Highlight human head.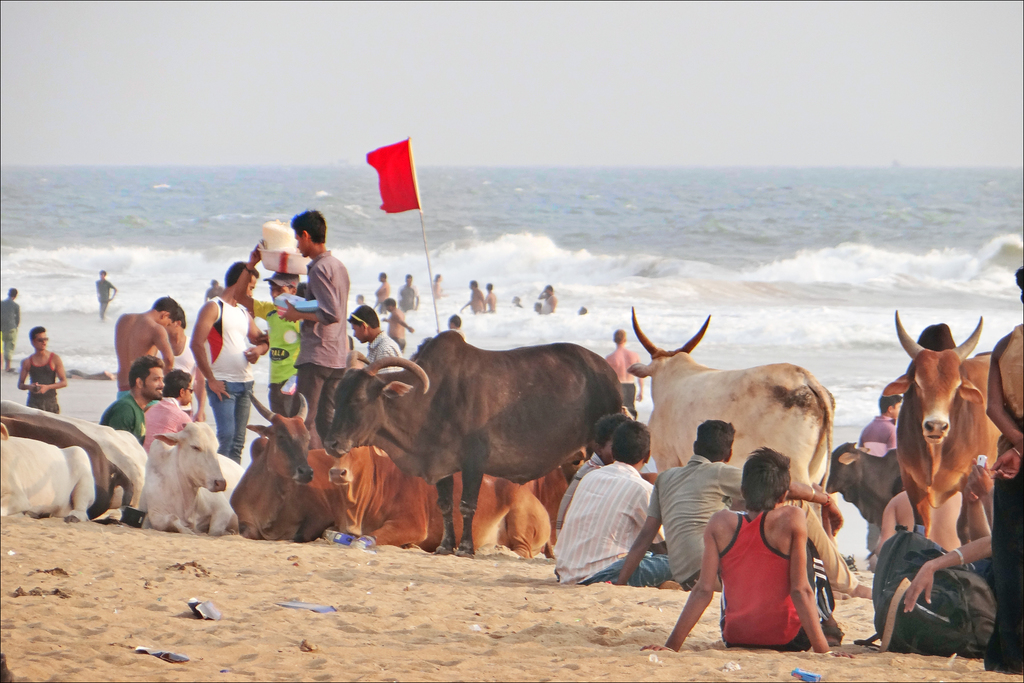
Highlighted region: bbox=(6, 283, 21, 299).
